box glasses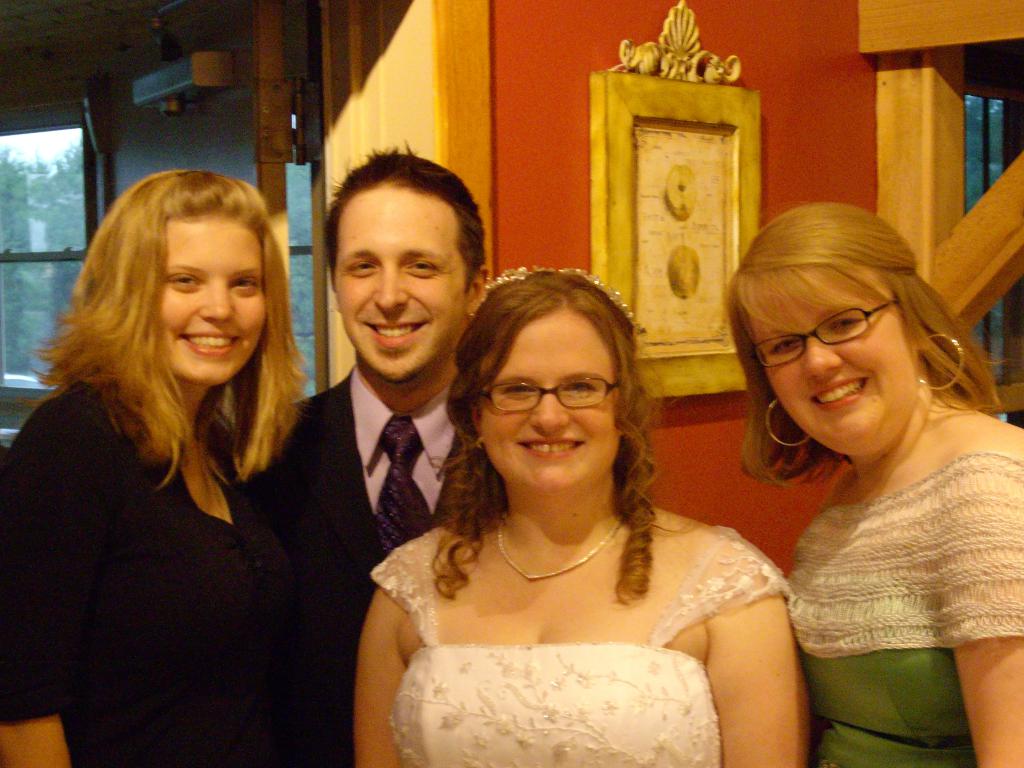
bbox(476, 373, 624, 415)
